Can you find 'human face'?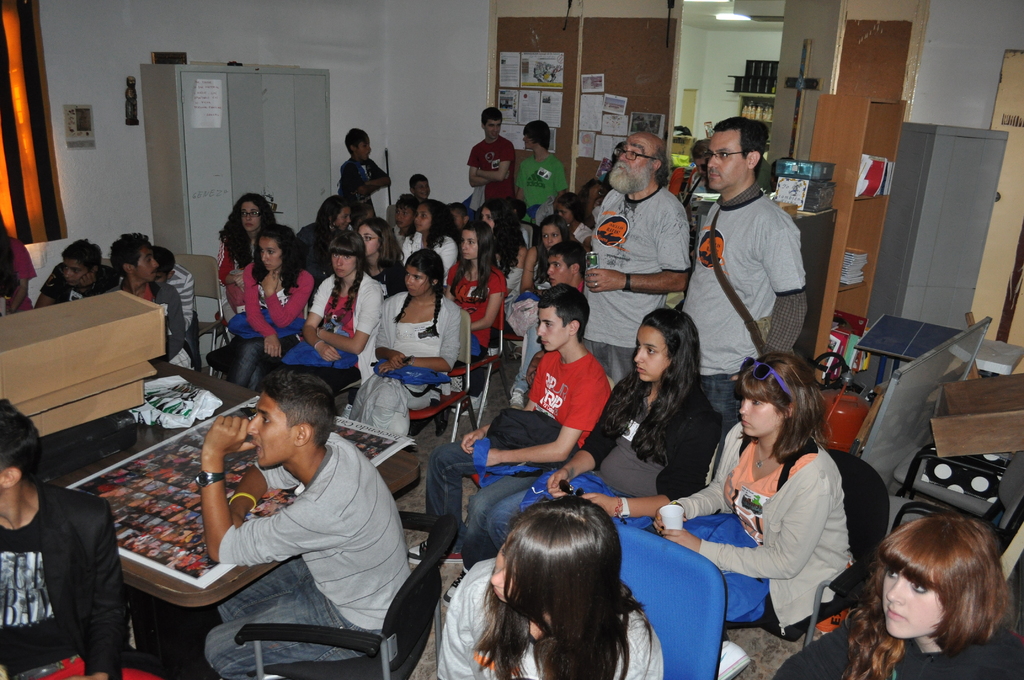
Yes, bounding box: box(556, 204, 574, 227).
